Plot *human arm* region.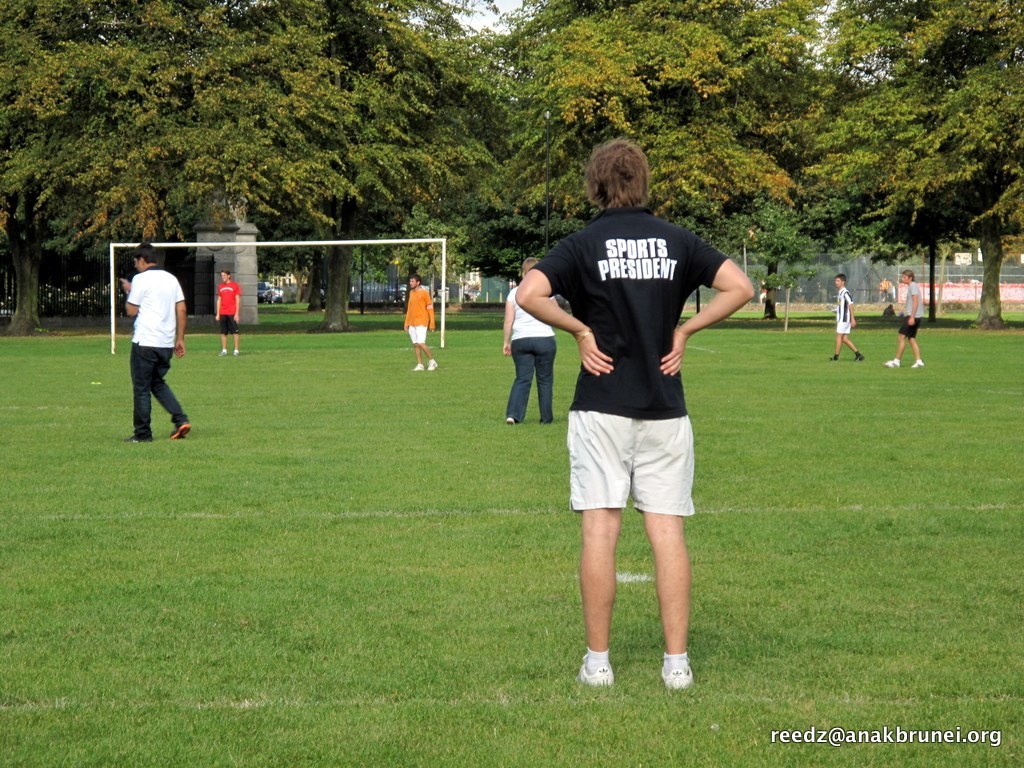
Plotted at crop(513, 237, 614, 383).
